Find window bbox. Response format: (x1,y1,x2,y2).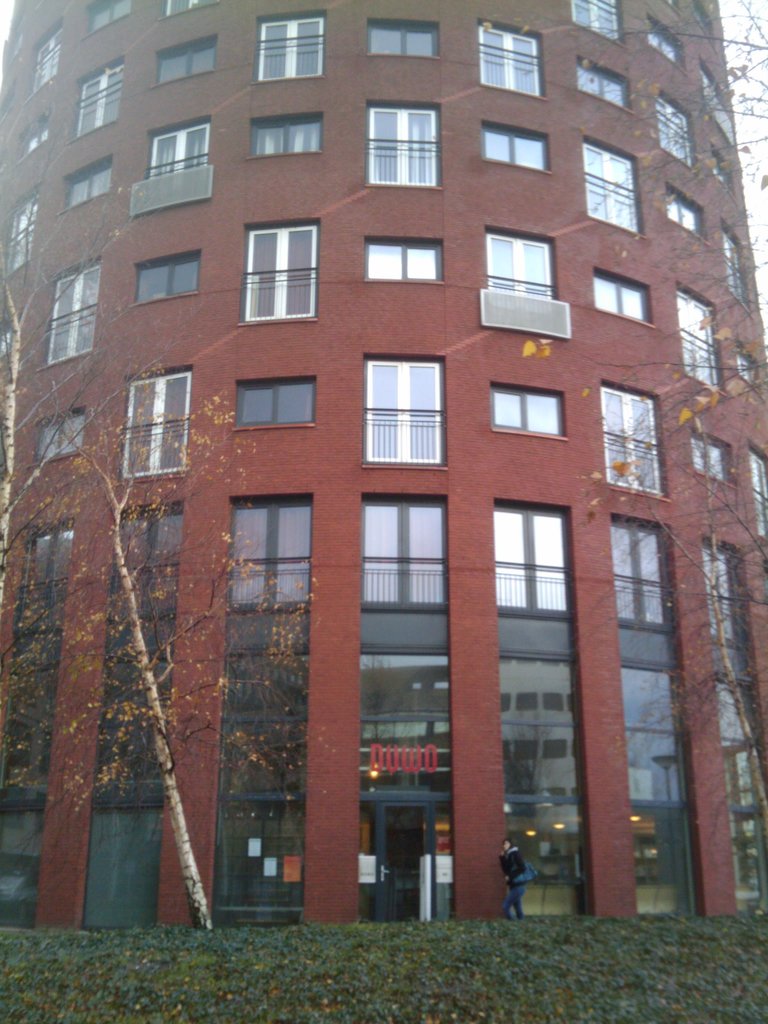
(240,376,317,428).
